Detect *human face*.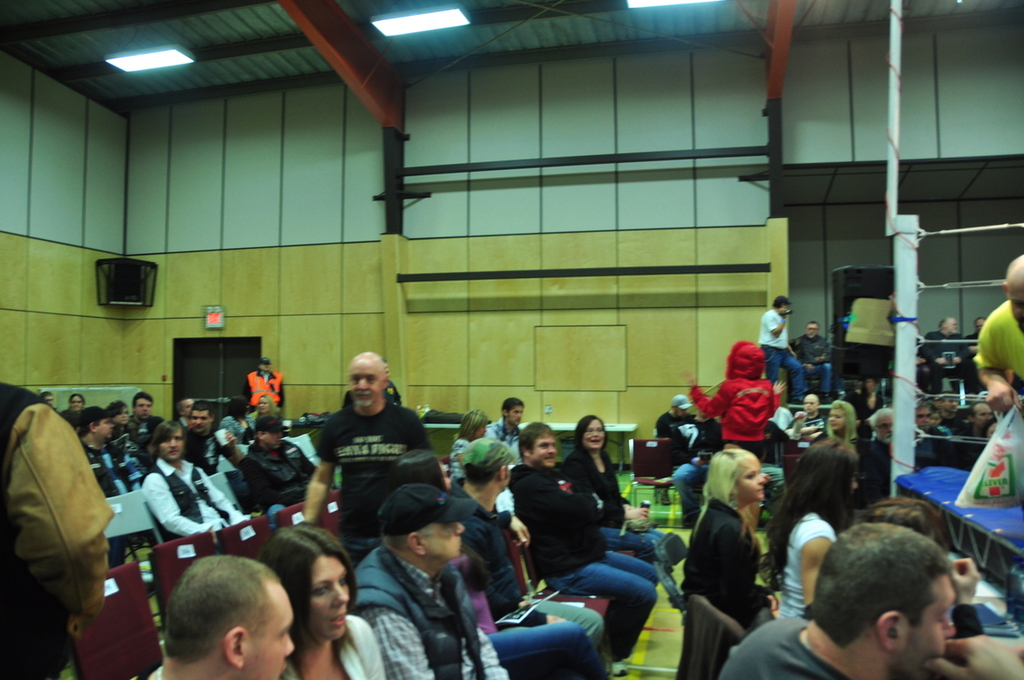
Detected at rect(827, 406, 844, 430).
